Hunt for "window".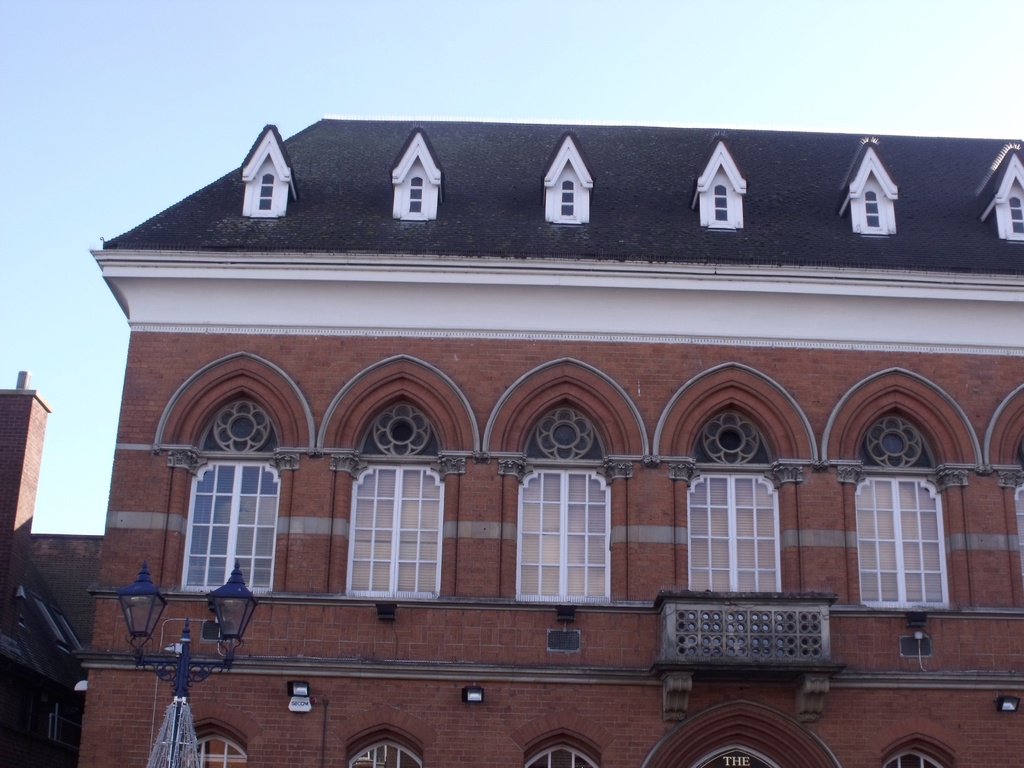
Hunted down at {"left": 191, "top": 733, "right": 247, "bottom": 767}.
